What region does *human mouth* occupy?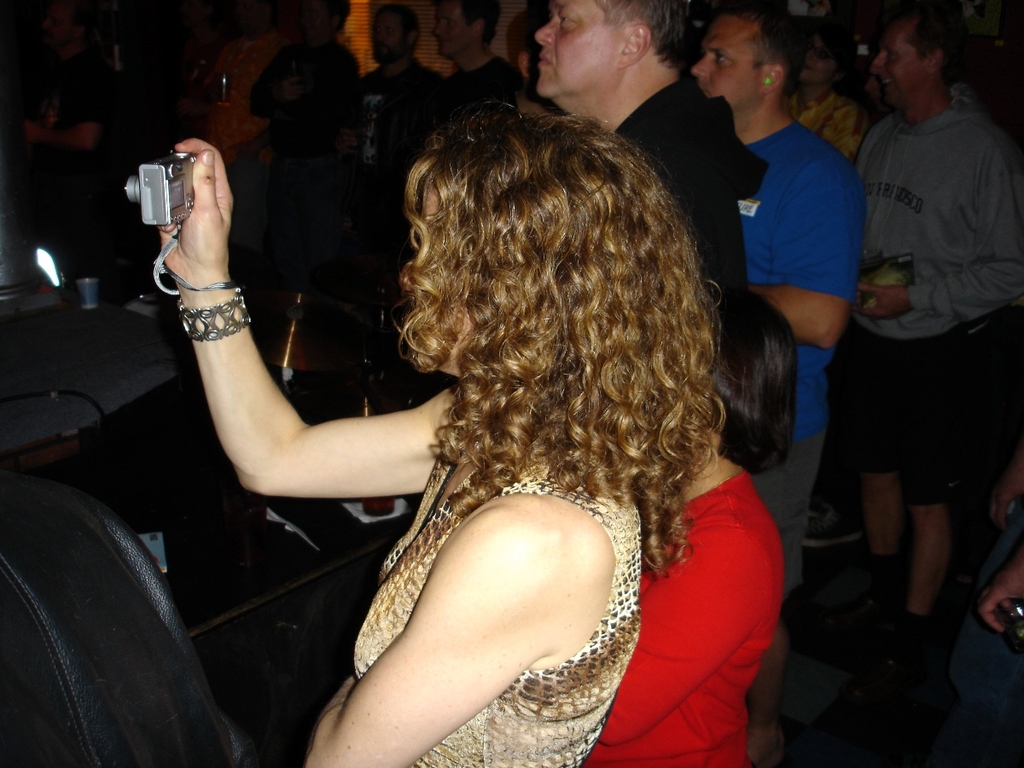
box=[884, 76, 894, 90].
